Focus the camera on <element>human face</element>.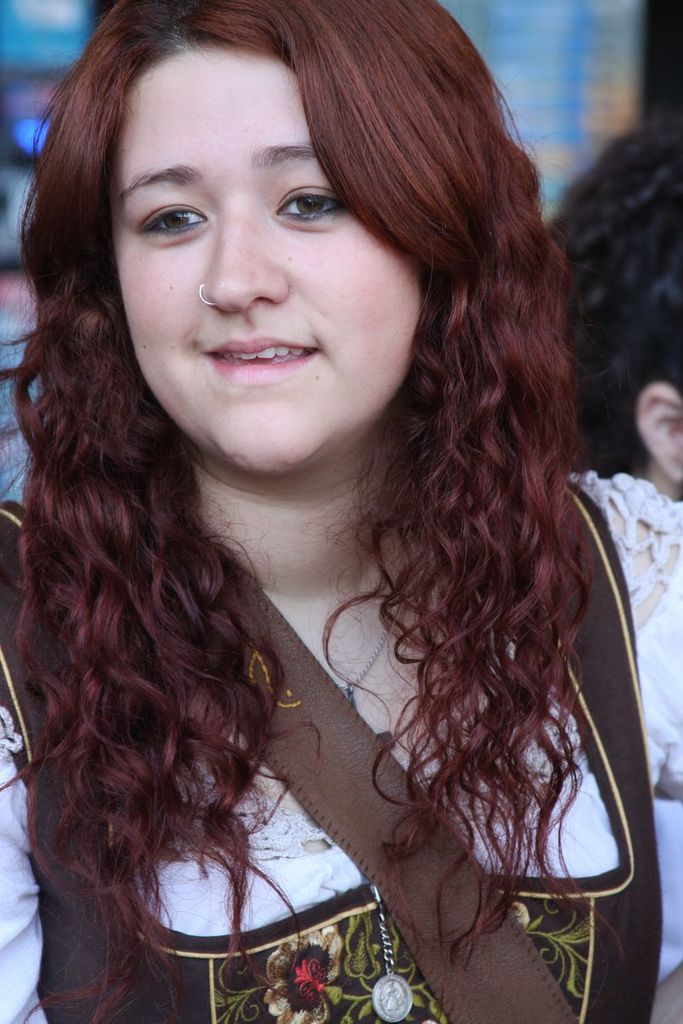
Focus region: crop(120, 36, 423, 477).
